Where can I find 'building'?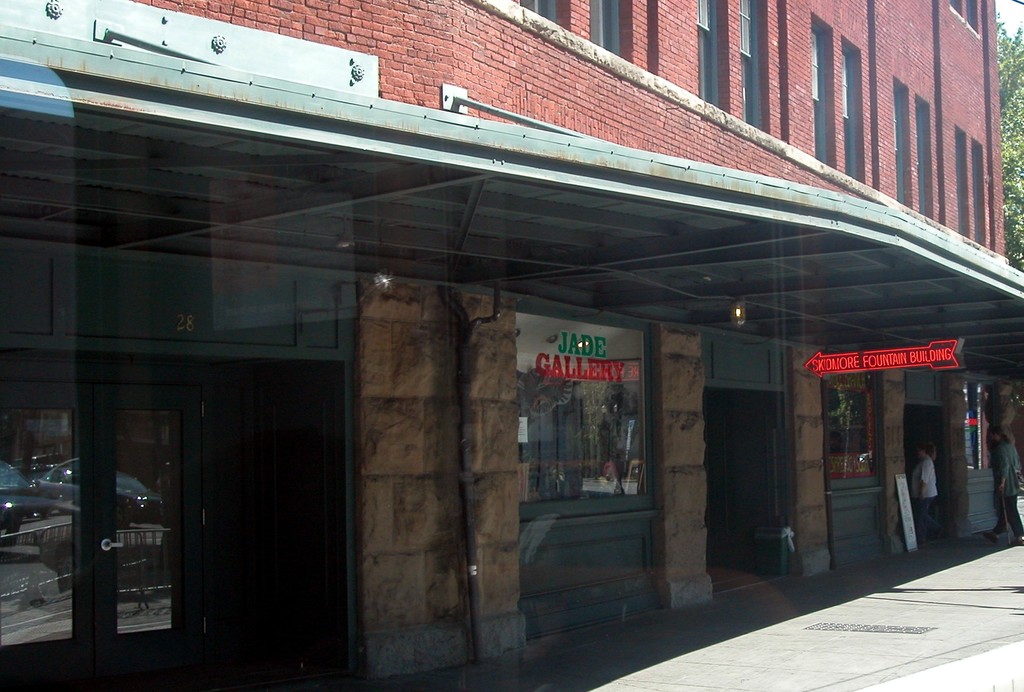
You can find it at (x1=0, y1=0, x2=1023, y2=689).
